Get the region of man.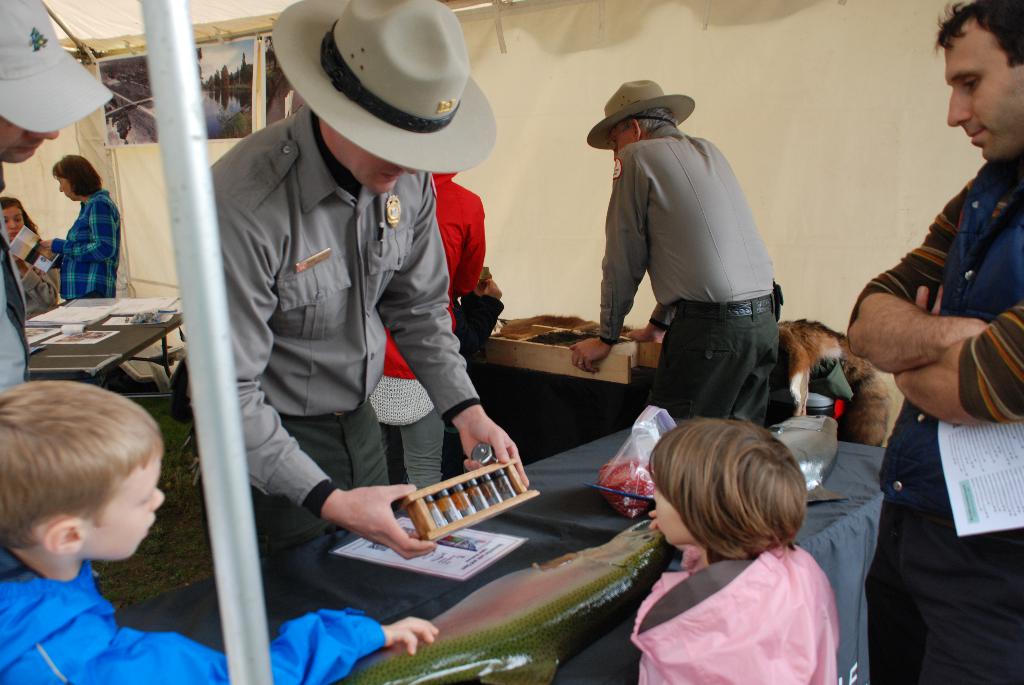
844 0 1023 684.
